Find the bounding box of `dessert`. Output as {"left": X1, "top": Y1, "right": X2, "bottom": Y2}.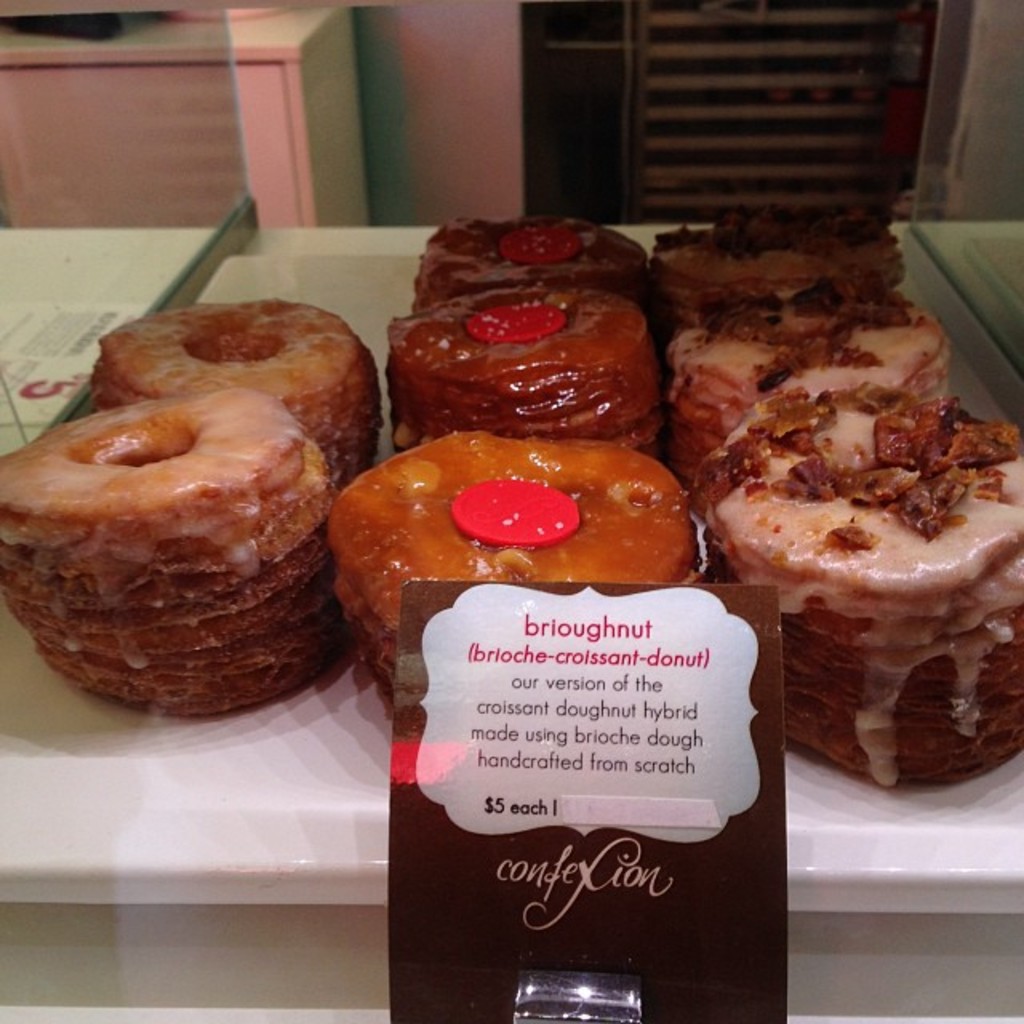
{"left": 696, "top": 374, "right": 1023, "bottom": 787}.
